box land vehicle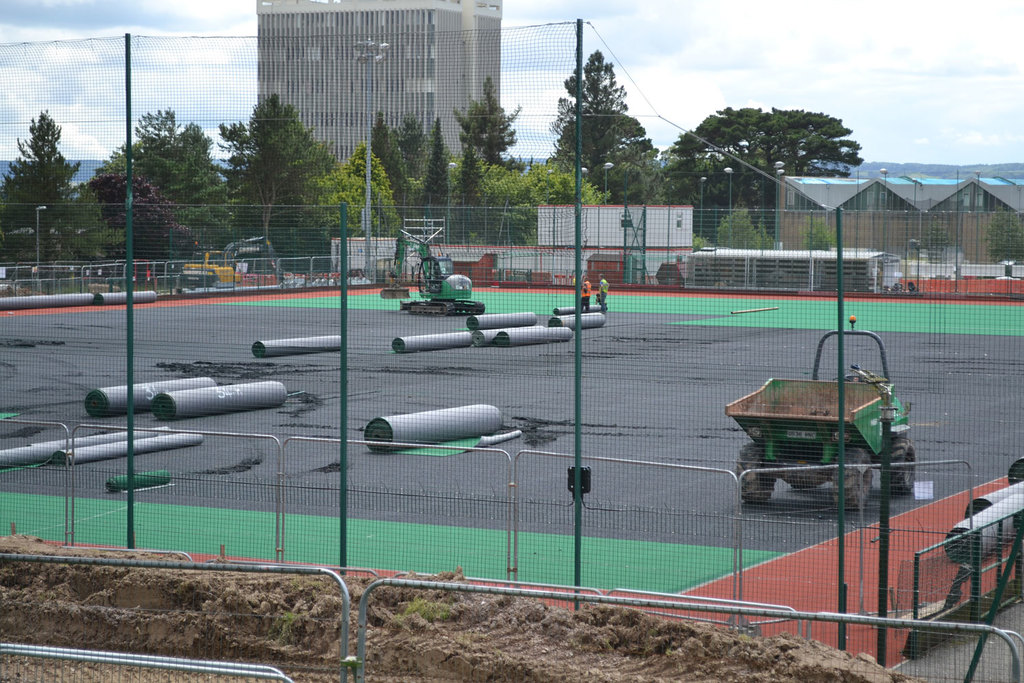
<region>724, 321, 936, 525</region>
